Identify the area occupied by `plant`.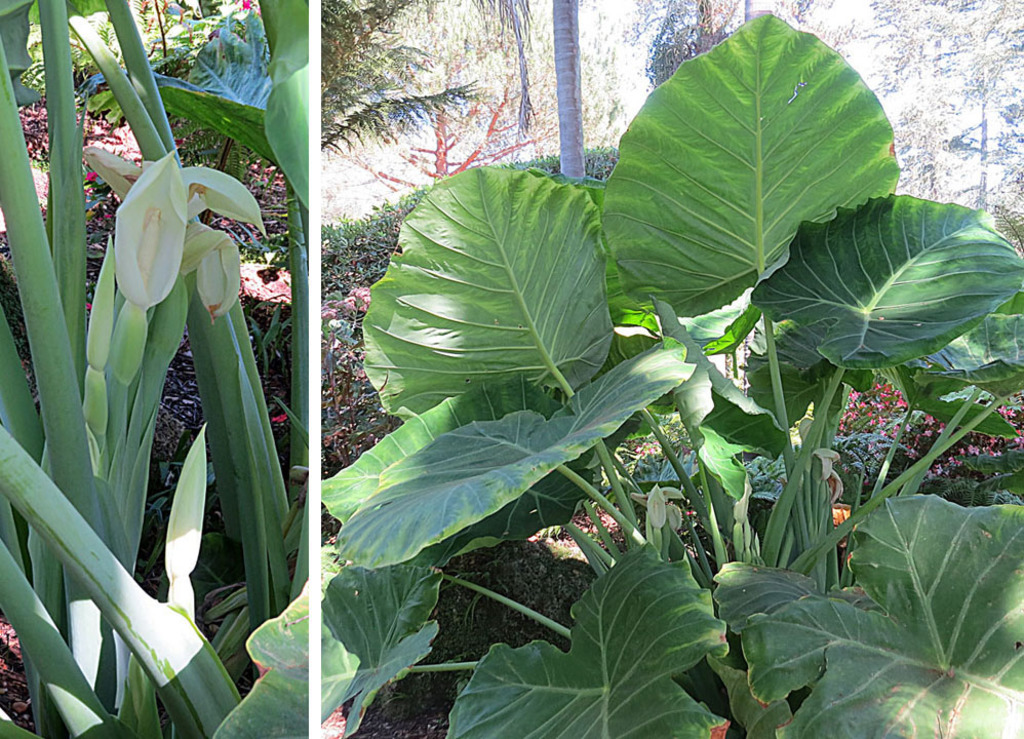
Area: box(53, 62, 990, 699).
